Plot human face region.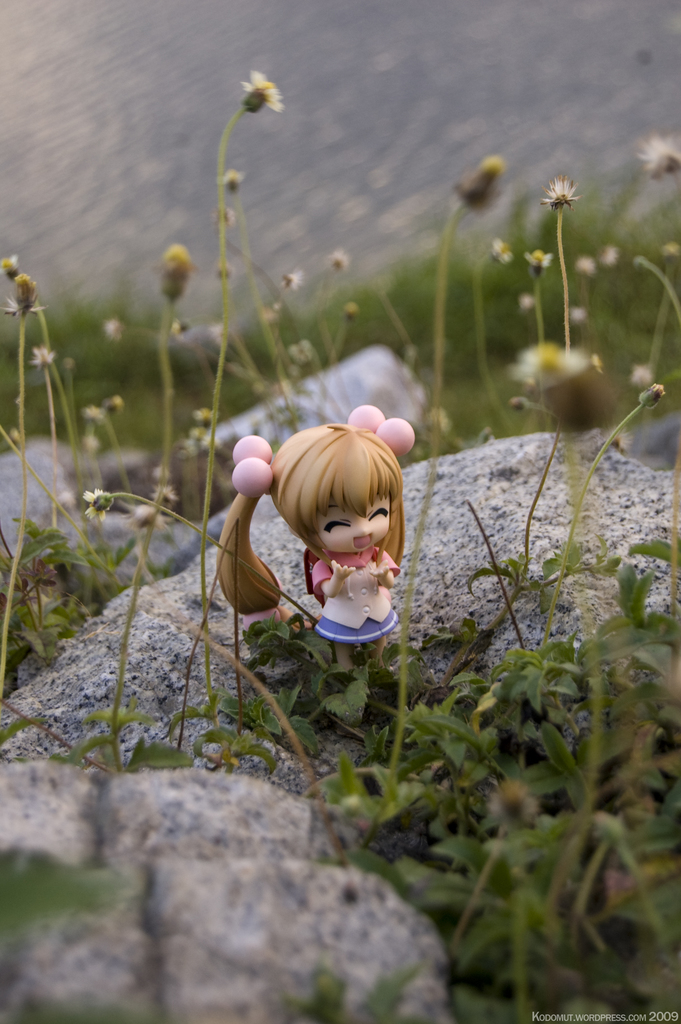
Plotted at box=[320, 495, 393, 554].
